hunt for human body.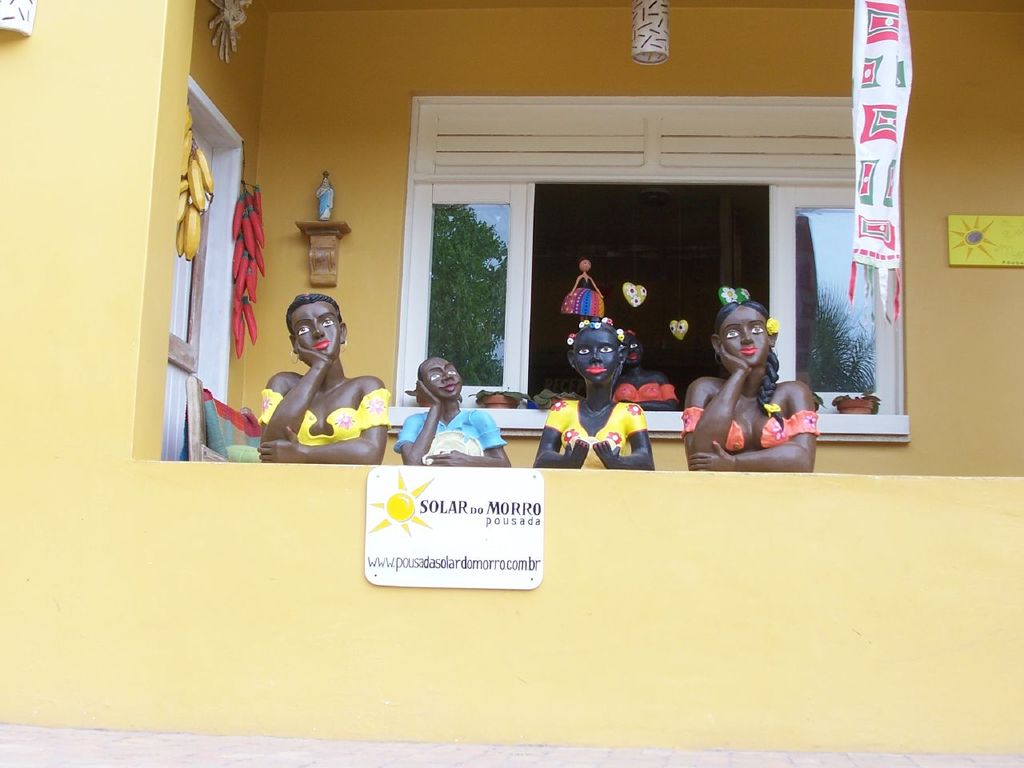
Hunted down at pyautogui.locateOnScreen(314, 171, 334, 222).
